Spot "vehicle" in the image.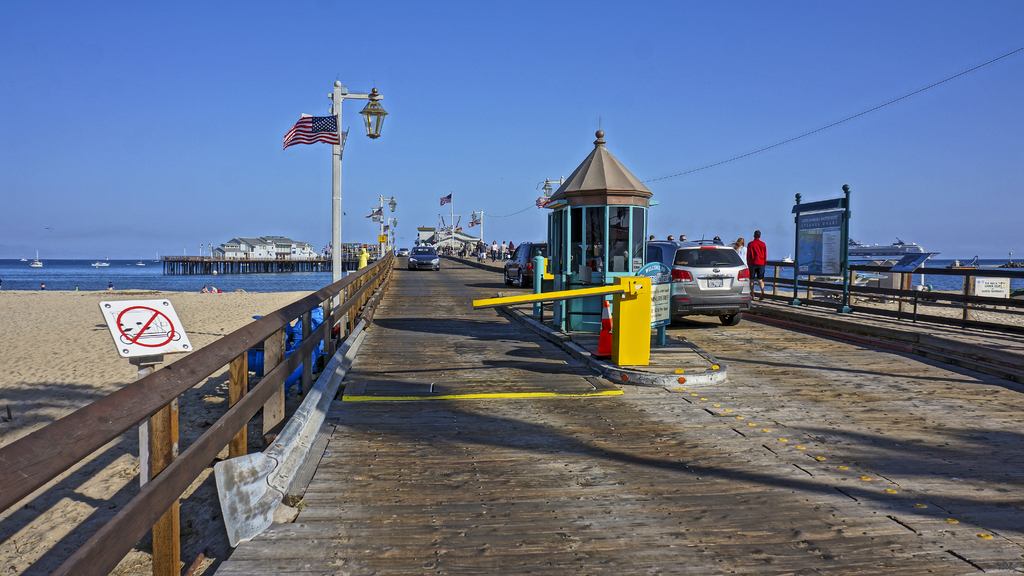
"vehicle" found at select_region(396, 246, 410, 257).
